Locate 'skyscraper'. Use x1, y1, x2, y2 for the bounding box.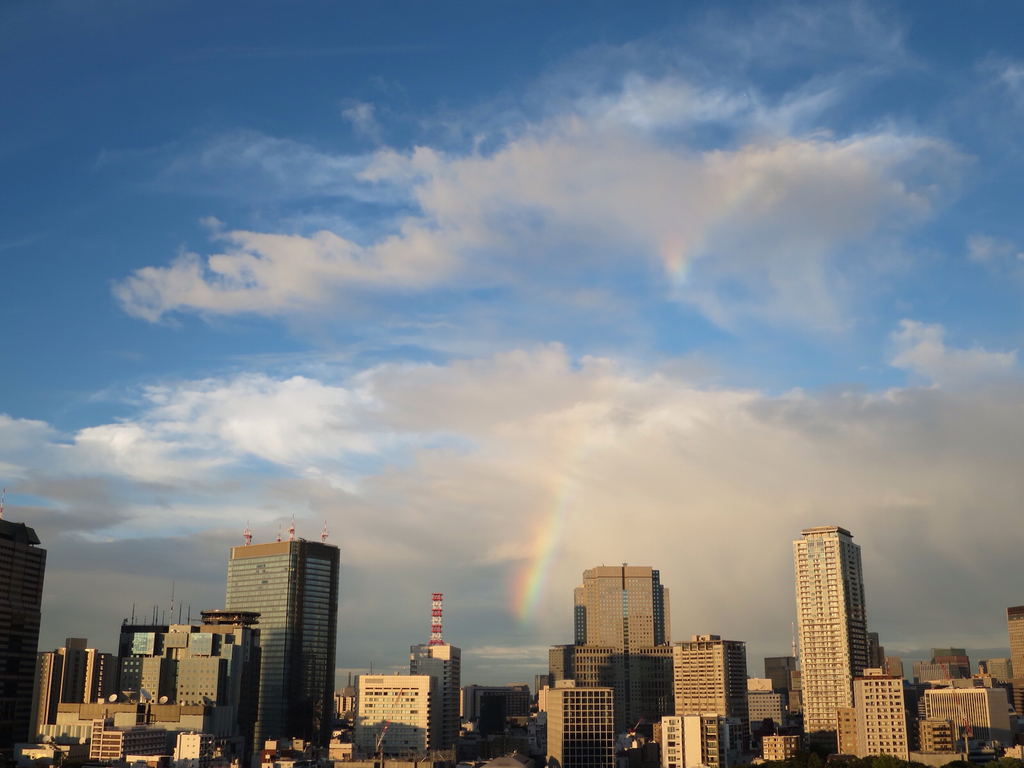
905, 642, 994, 751.
